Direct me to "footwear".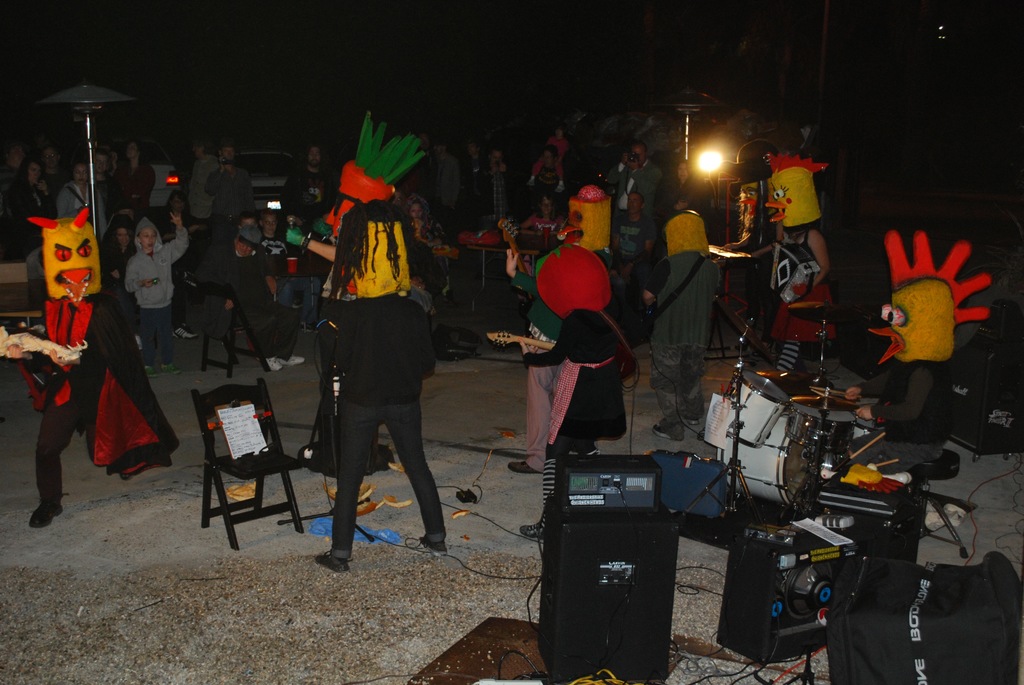
Direction: BBox(518, 522, 545, 542).
